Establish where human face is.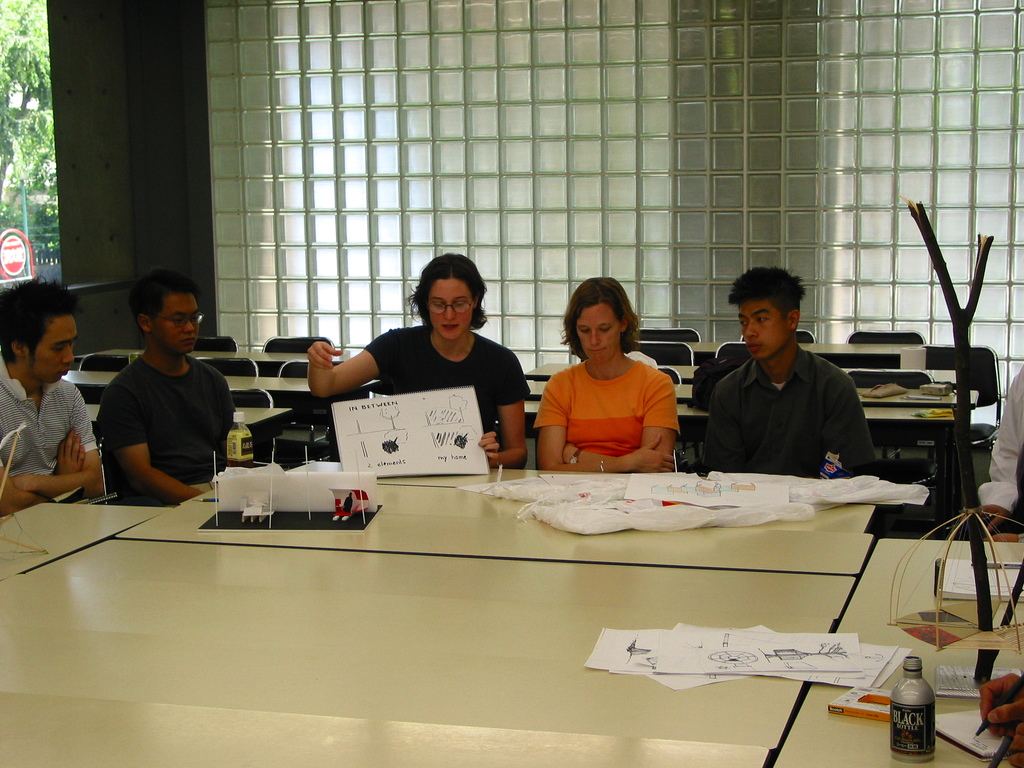
Established at 739:299:784:358.
